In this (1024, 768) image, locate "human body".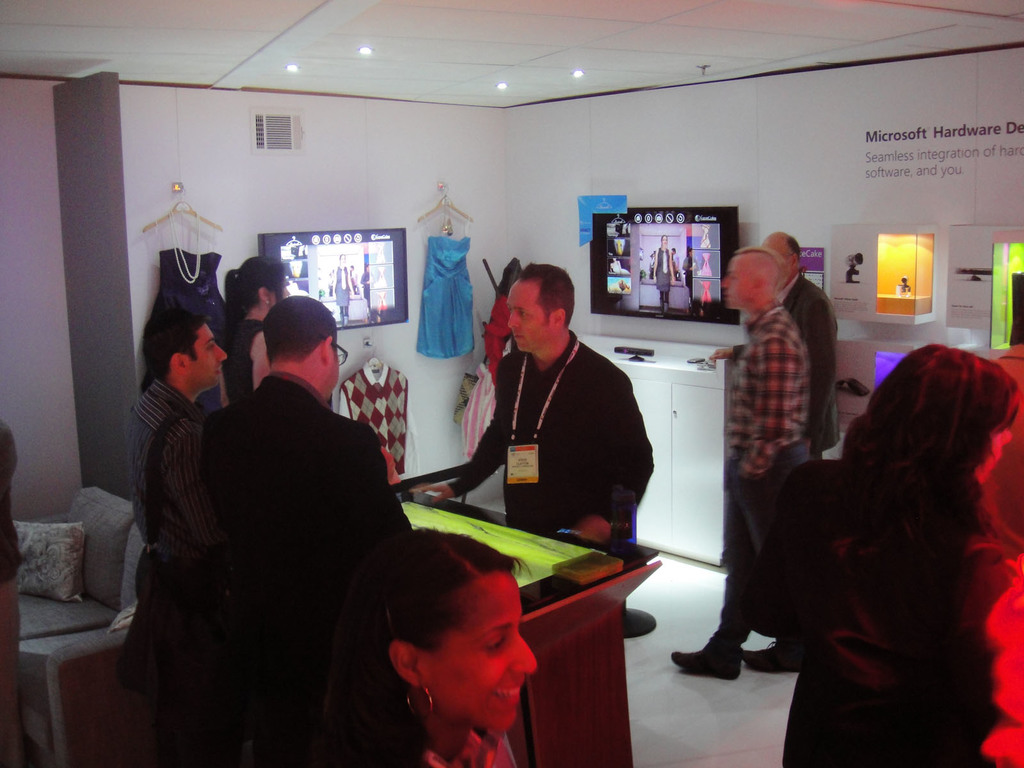
Bounding box: (408,331,657,545).
